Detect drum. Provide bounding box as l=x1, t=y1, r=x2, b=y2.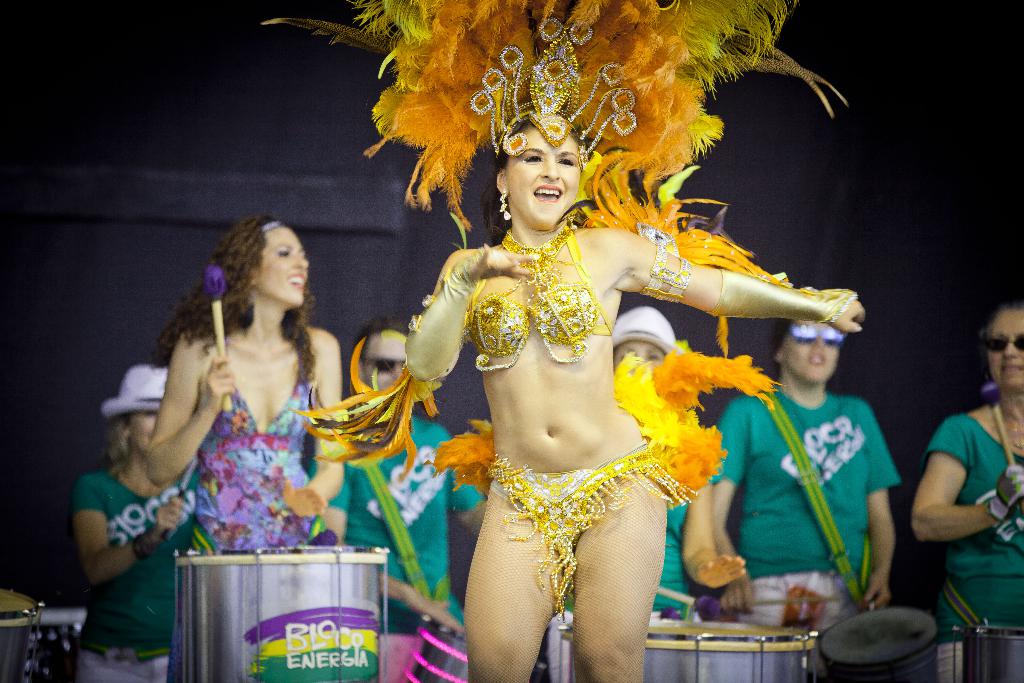
l=397, t=614, r=469, b=682.
